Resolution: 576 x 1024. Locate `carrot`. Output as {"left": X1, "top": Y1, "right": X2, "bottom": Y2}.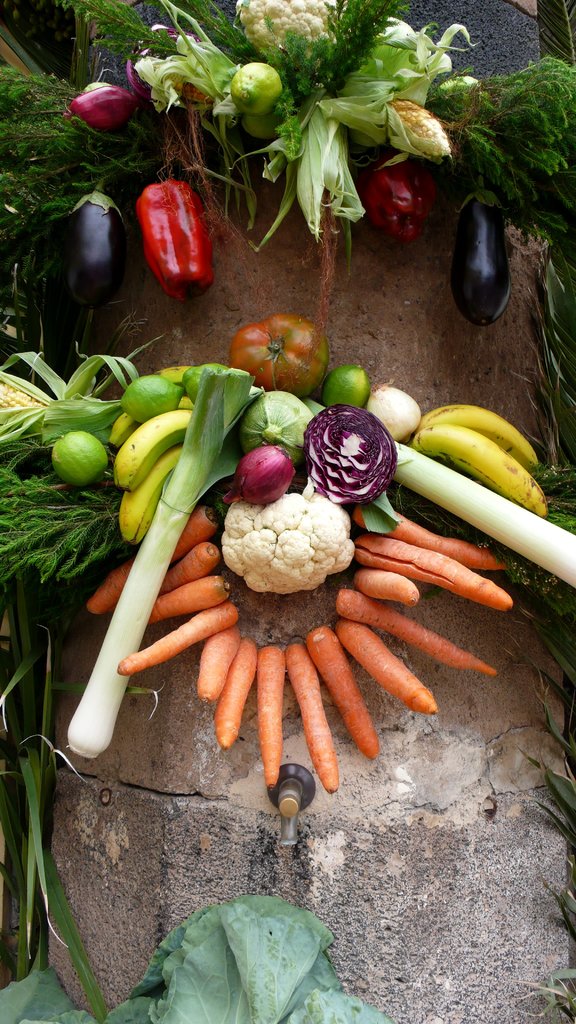
{"left": 115, "top": 599, "right": 239, "bottom": 675}.
